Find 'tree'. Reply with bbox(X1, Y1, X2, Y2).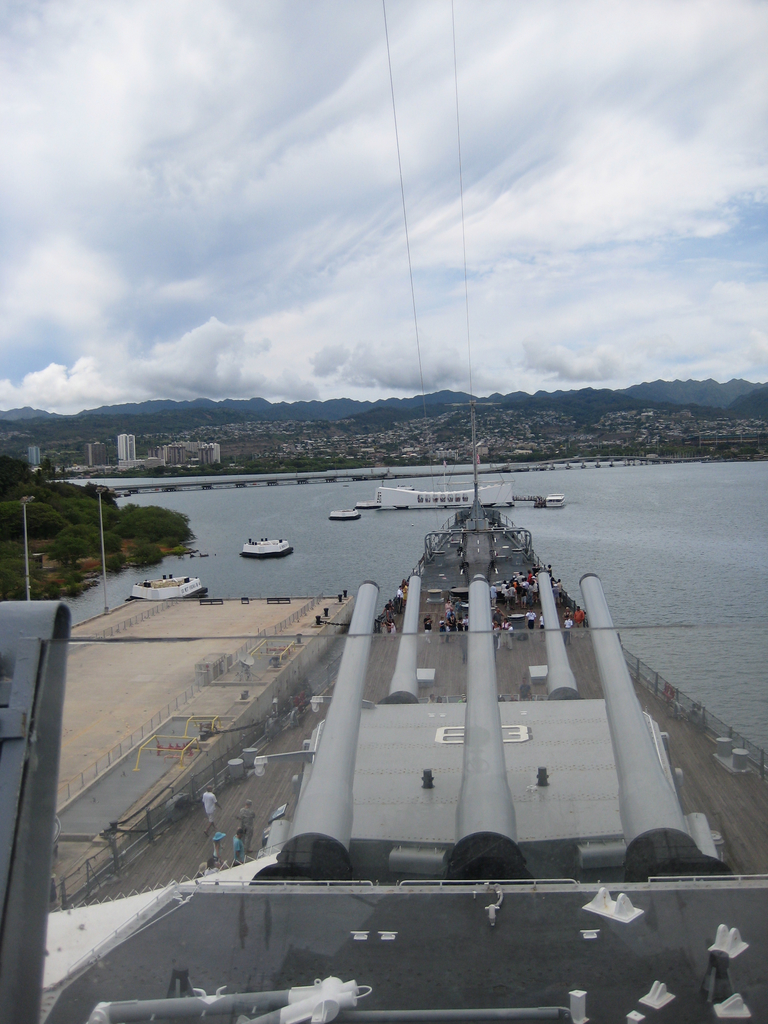
bbox(377, 440, 400, 452).
